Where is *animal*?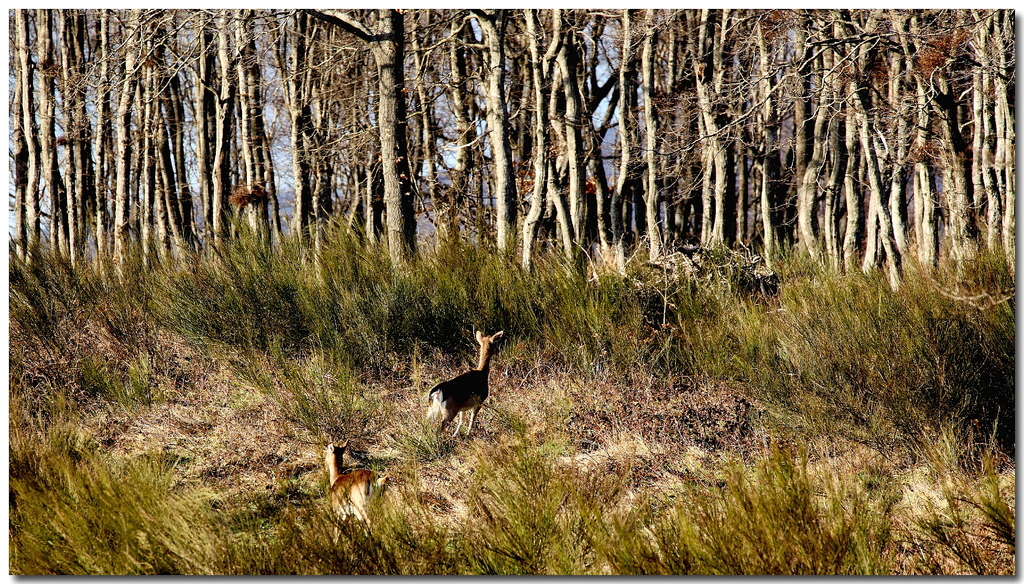
bbox=[416, 328, 511, 442].
